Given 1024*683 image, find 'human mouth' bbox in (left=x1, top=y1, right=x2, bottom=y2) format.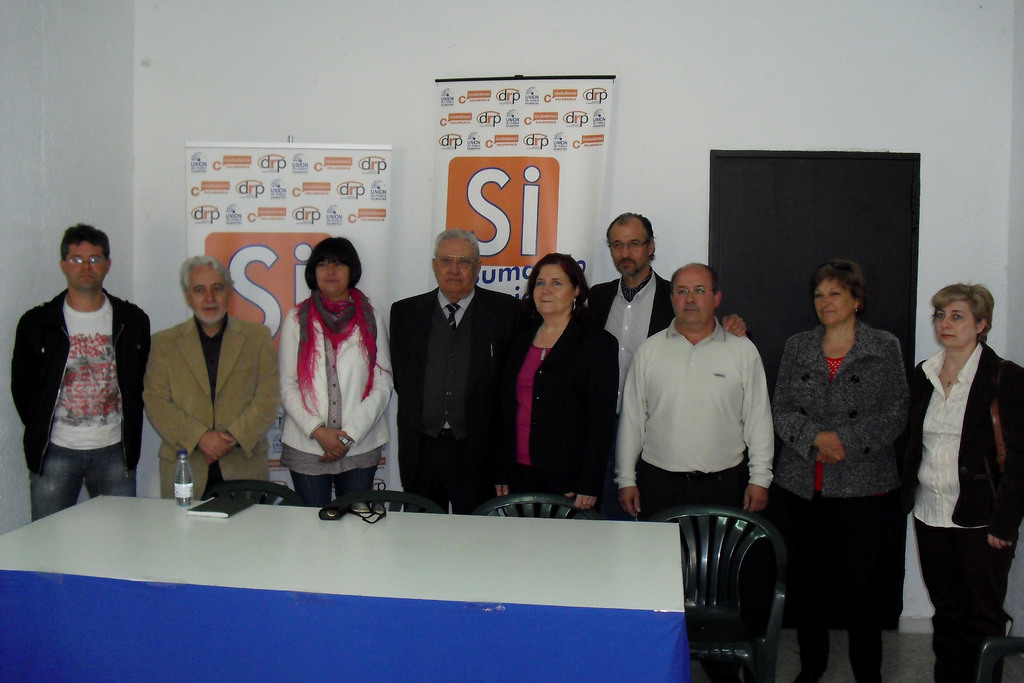
(left=323, top=275, right=342, bottom=287).
